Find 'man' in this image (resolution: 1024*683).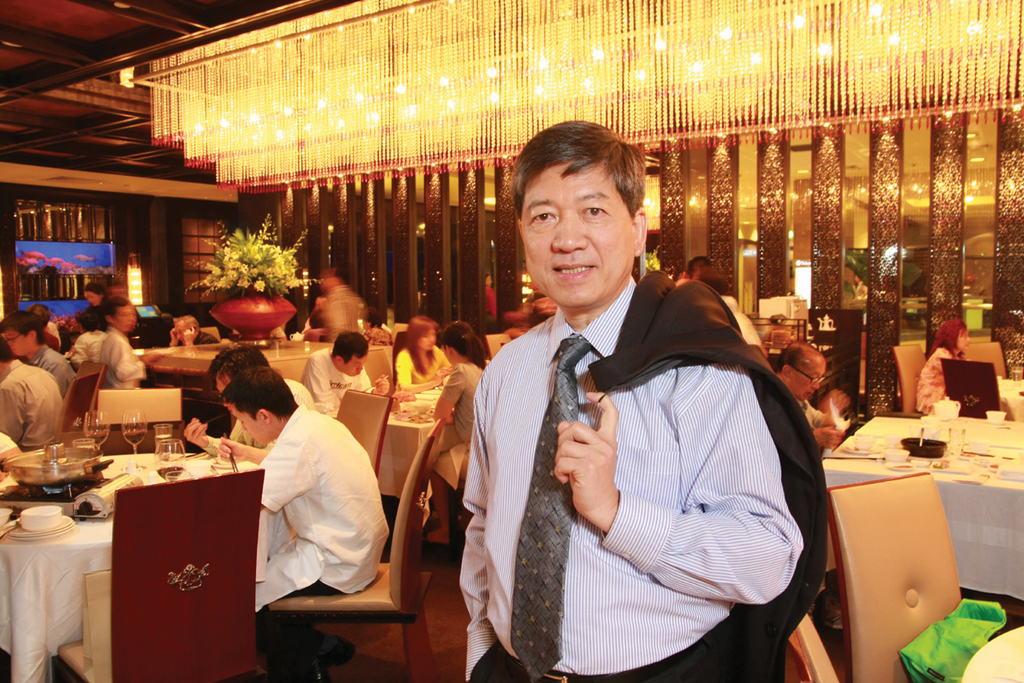
box(300, 331, 392, 418).
